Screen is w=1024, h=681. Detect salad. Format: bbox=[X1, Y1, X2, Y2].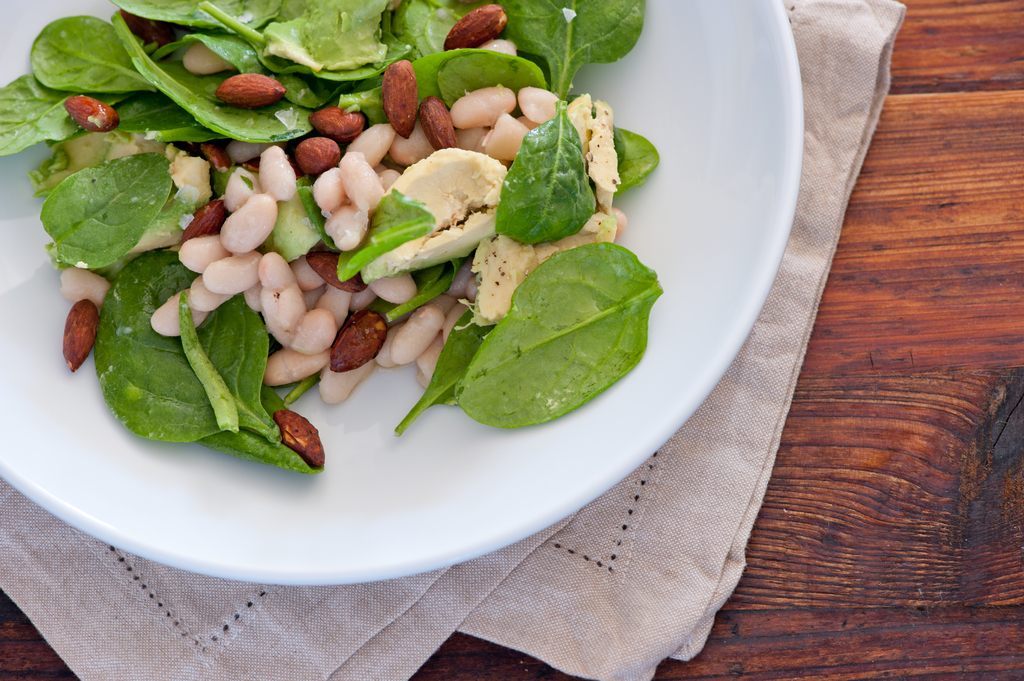
bbox=[0, 2, 665, 481].
